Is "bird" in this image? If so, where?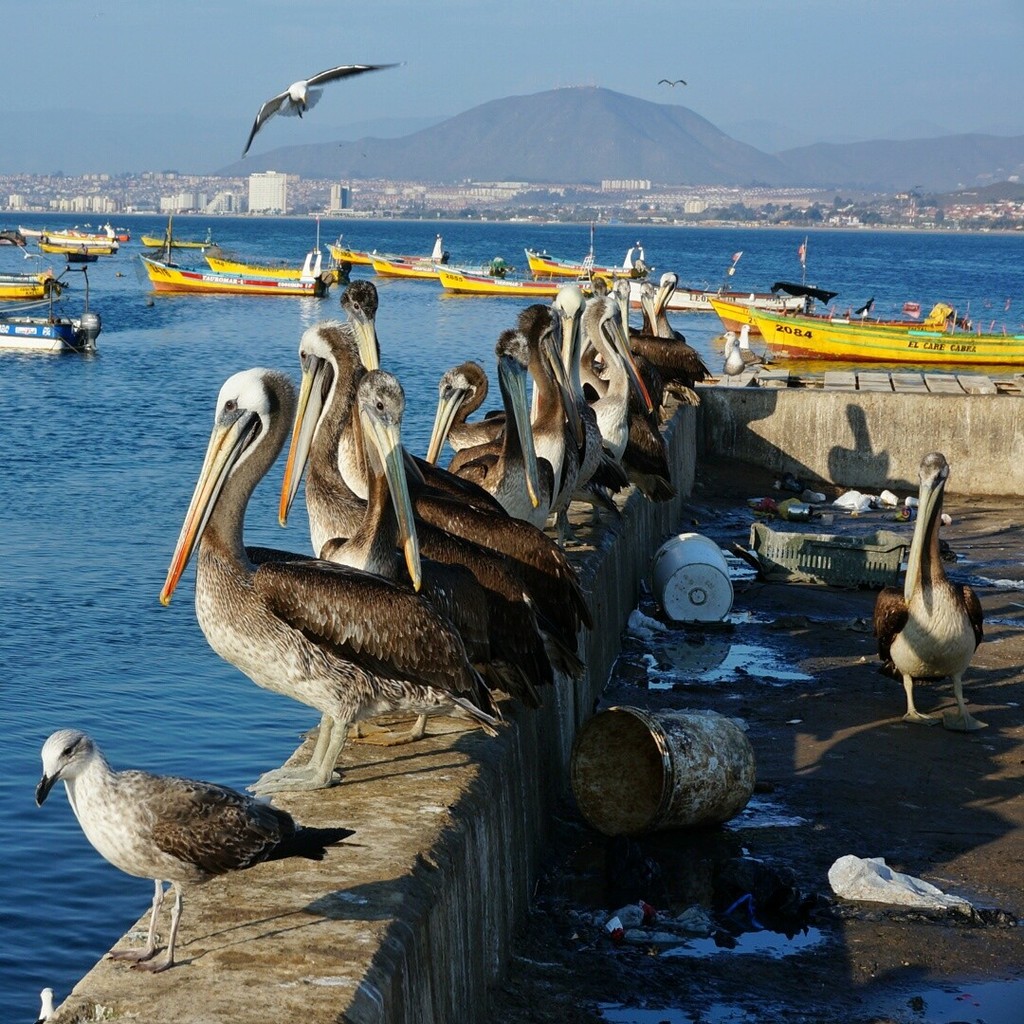
Yes, at {"left": 239, "top": 57, "right": 409, "bottom": 161}.
